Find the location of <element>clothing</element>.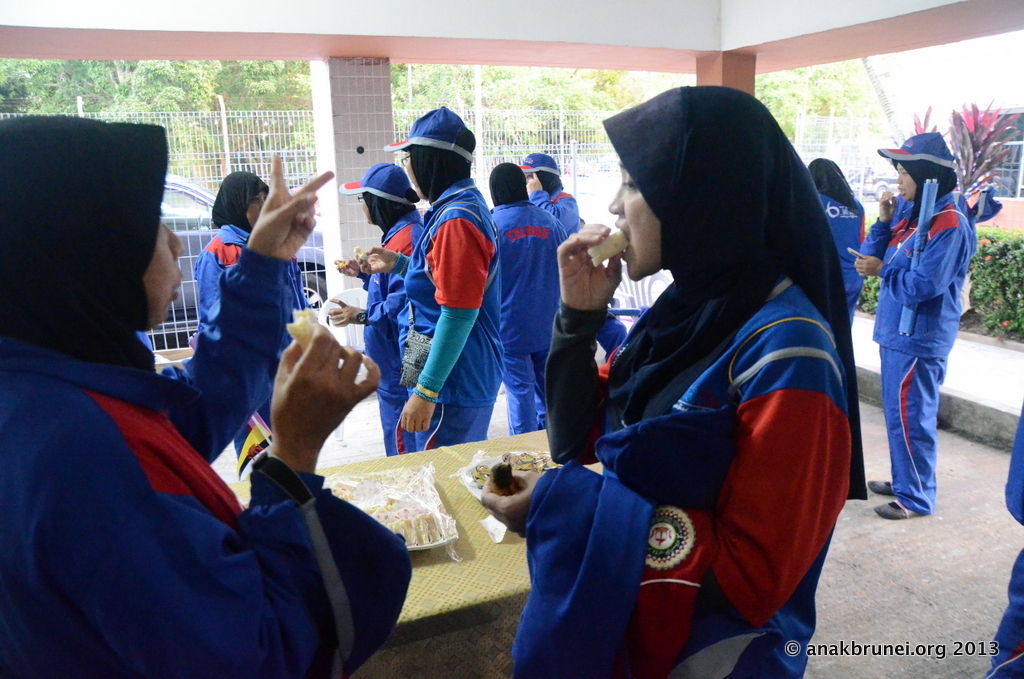
Location: 0:115:416:678.
